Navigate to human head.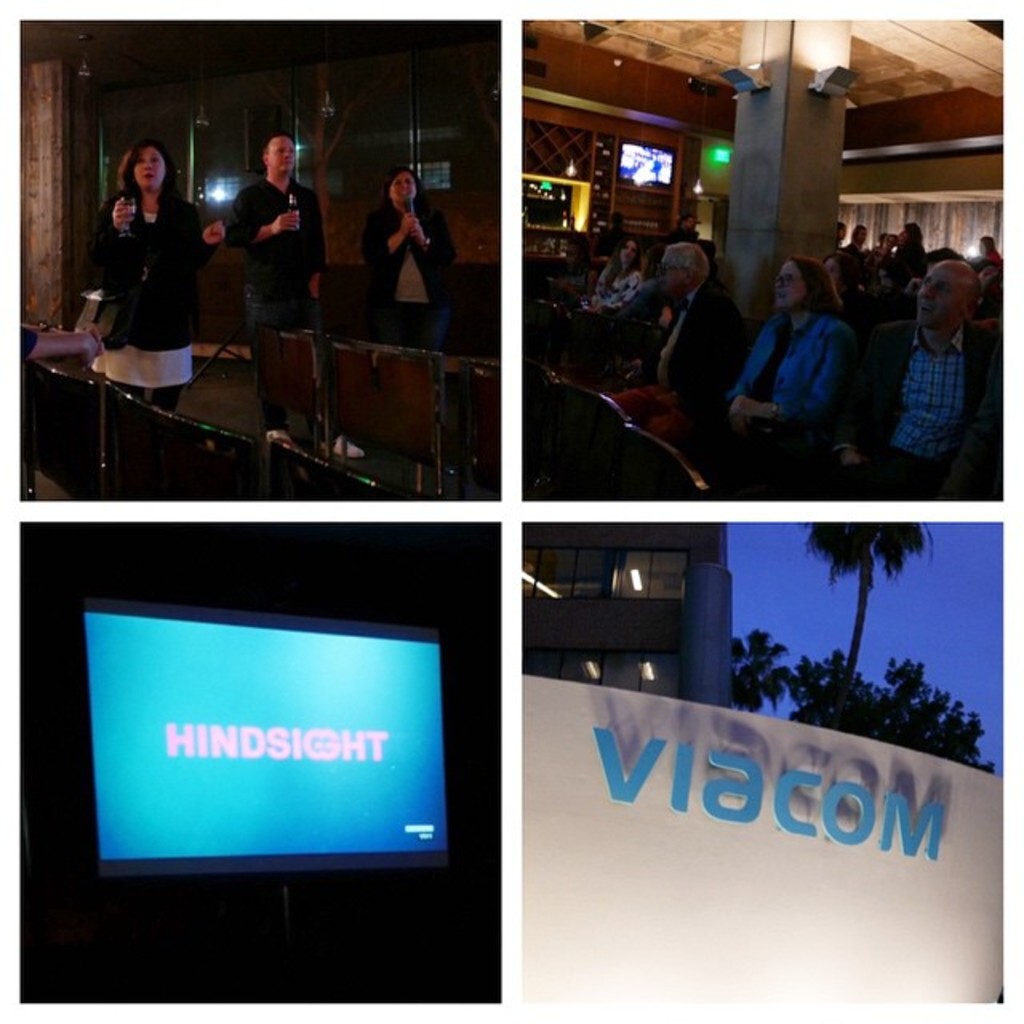
Navigation target: [left=902, top=221, right=923, bottom=240].
